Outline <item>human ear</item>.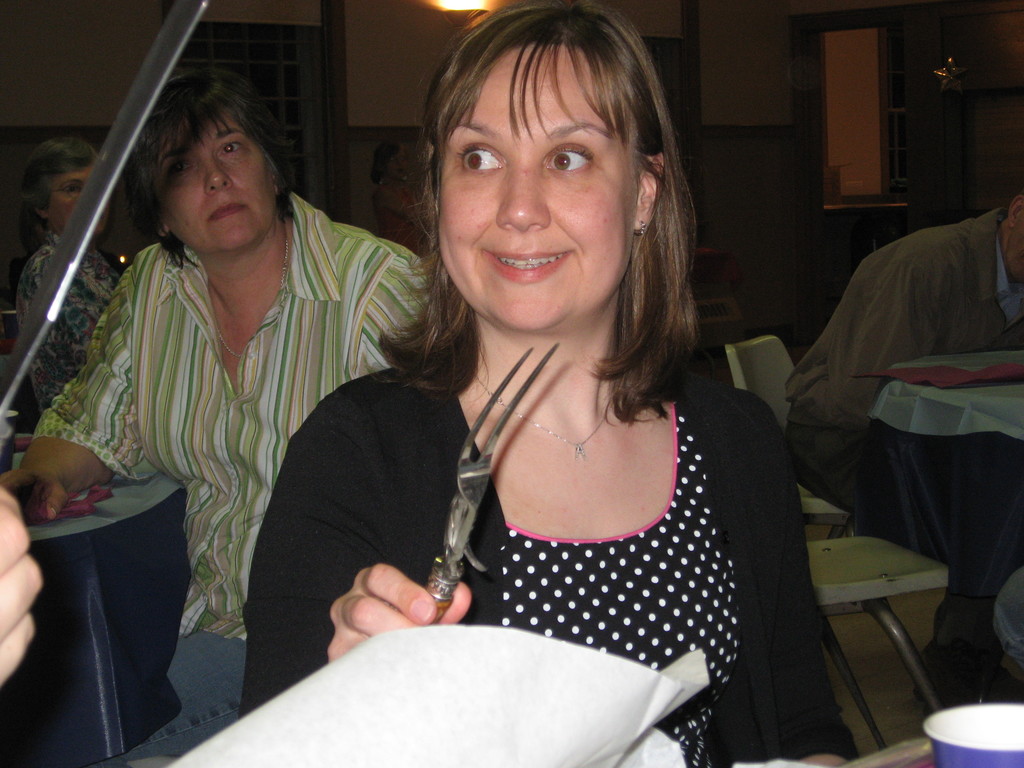
Outline: [634,152,665,229].
